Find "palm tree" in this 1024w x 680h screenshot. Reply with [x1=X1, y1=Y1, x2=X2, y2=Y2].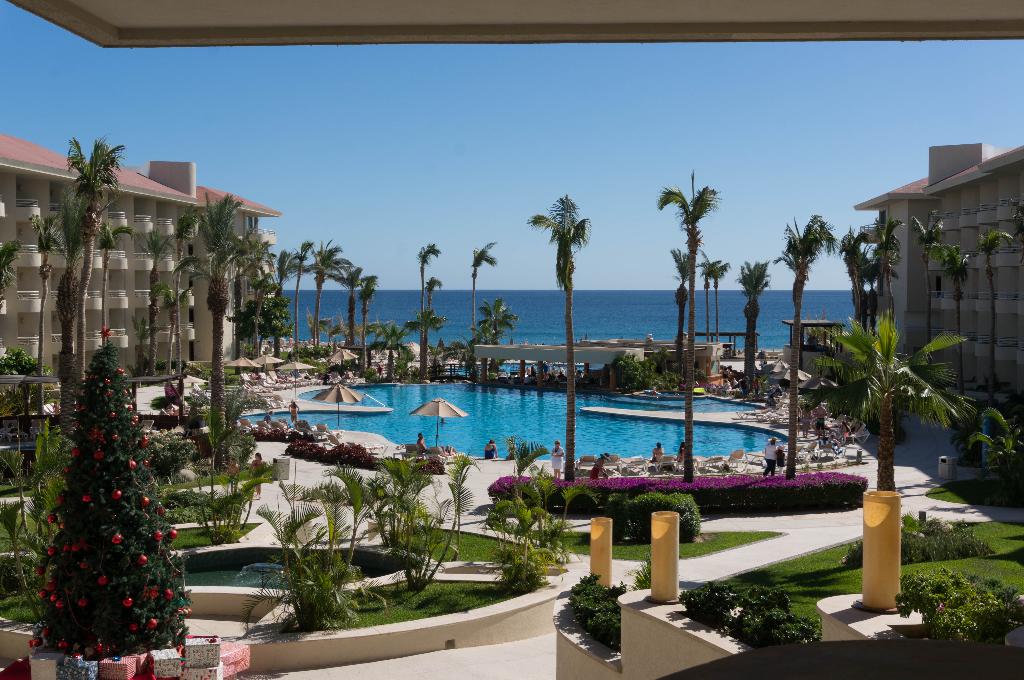
[x1=467, y1=243, x2=498, y2=353].
